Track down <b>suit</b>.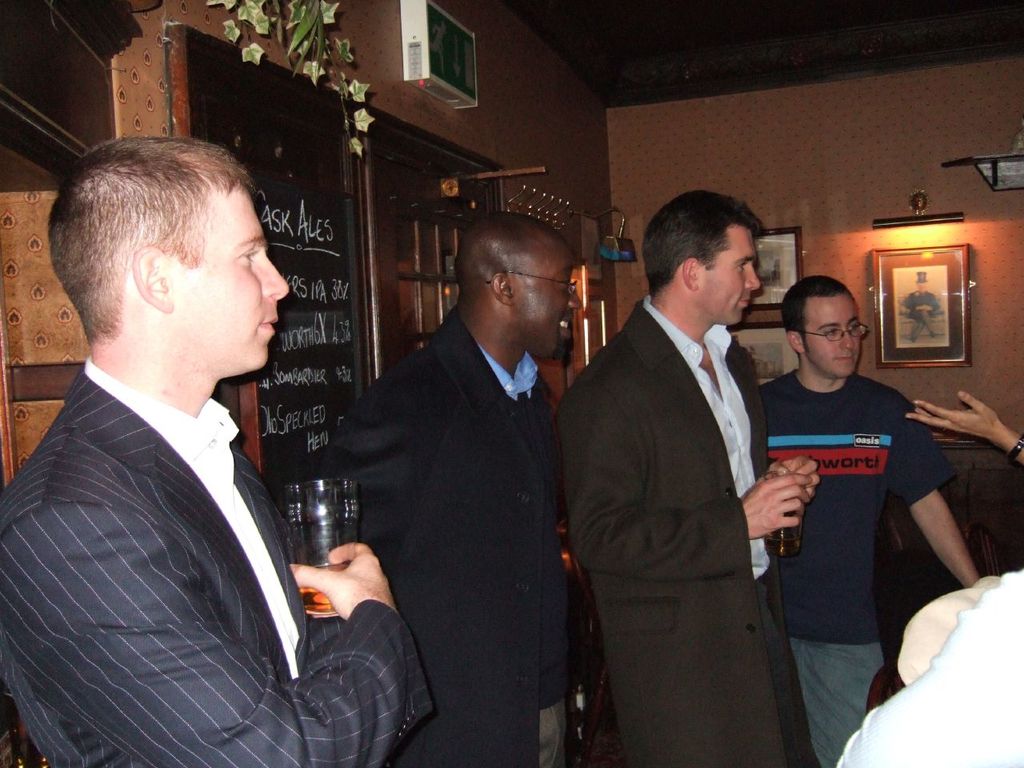
Tracked to (left=344, top=302, right=562, bottom=767).
